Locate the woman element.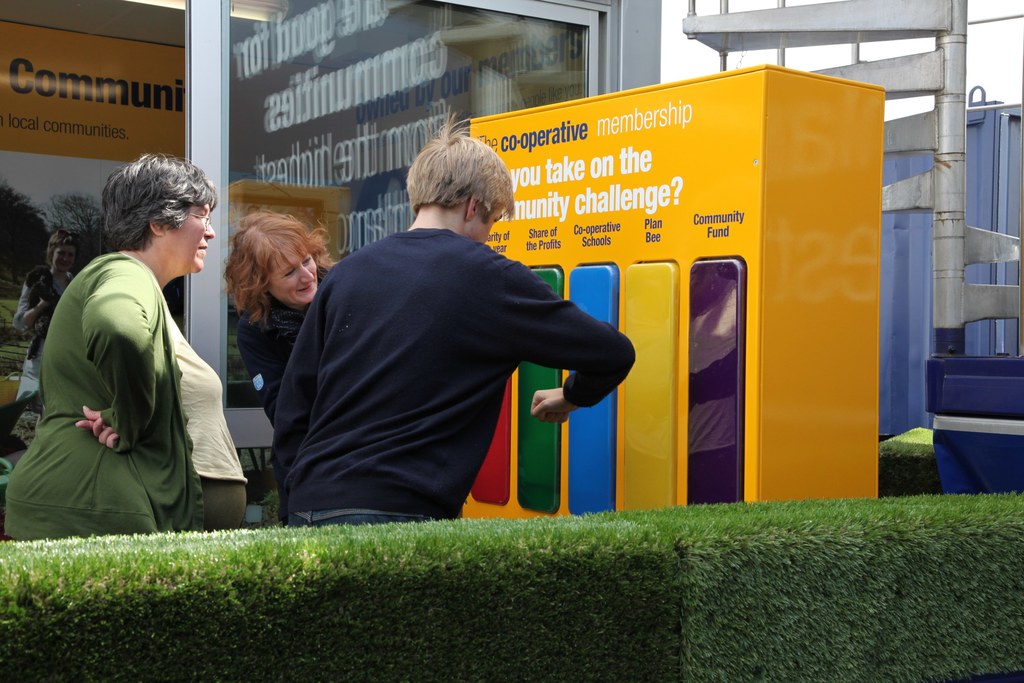
Element bbox: select_region(15, 226, 82, 403).
